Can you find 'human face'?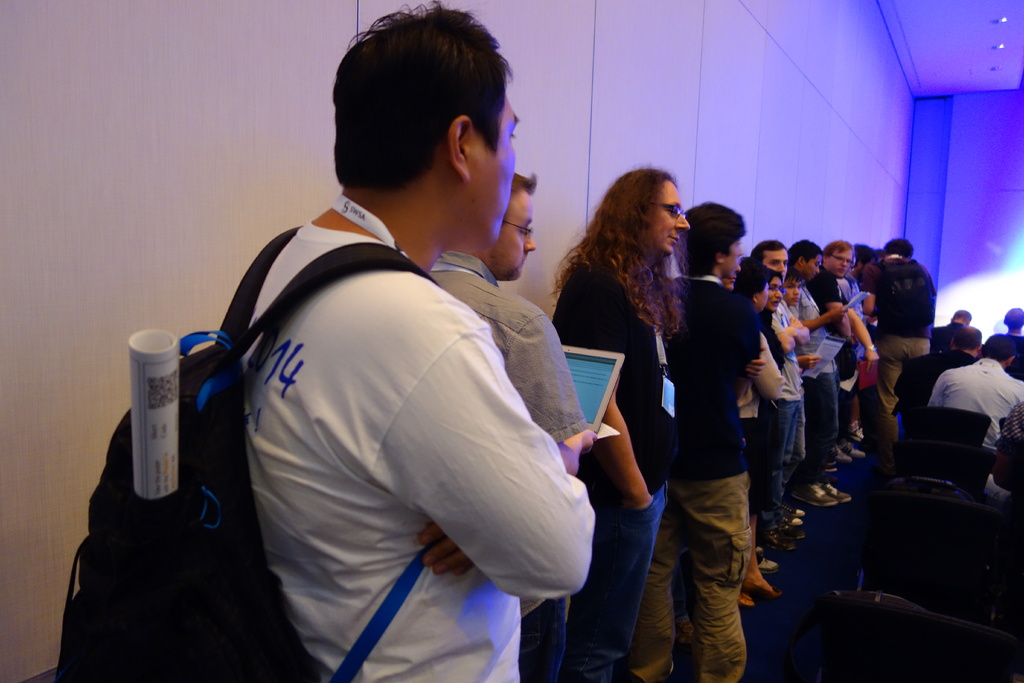
Yes, bounding box: [472, 95, 520, 252].
